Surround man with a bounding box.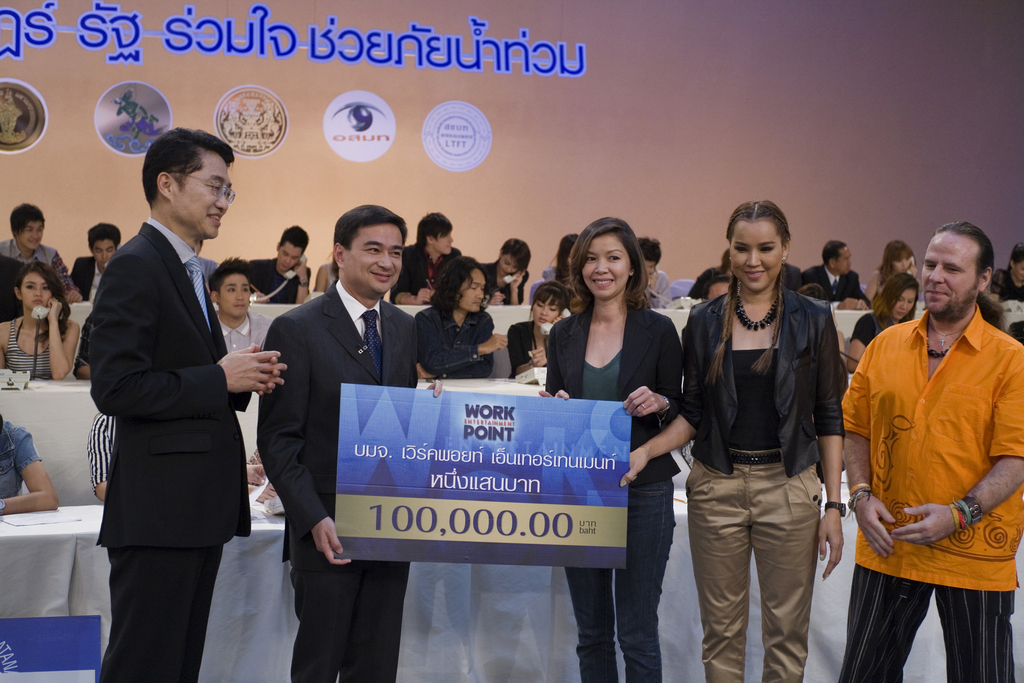
{"x1": 195, "y1": 242, "x2": 221, "y2": 289}.
